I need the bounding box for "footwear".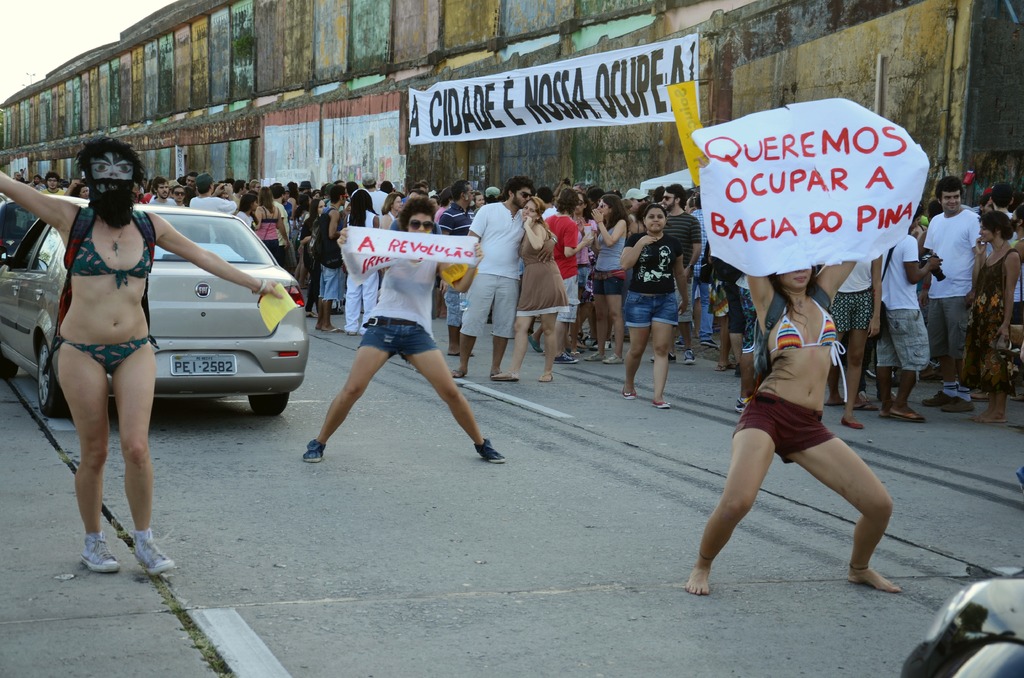
Here it is: rect(80, 531, 122, 575).
